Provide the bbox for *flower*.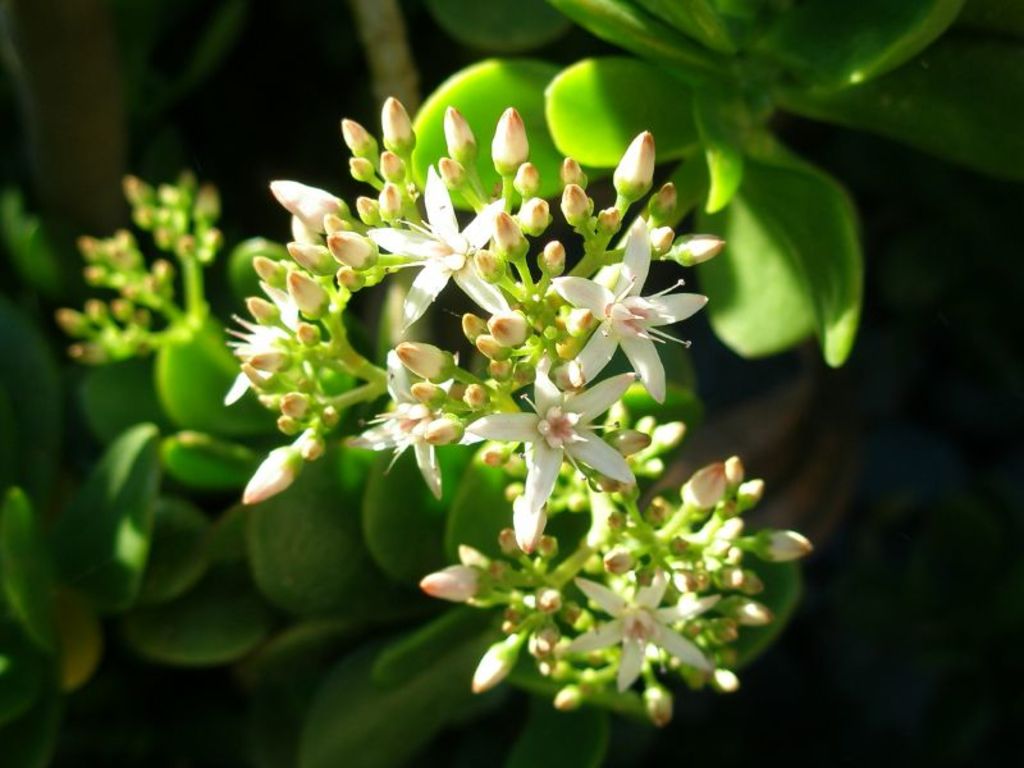
202:32:822:732.
